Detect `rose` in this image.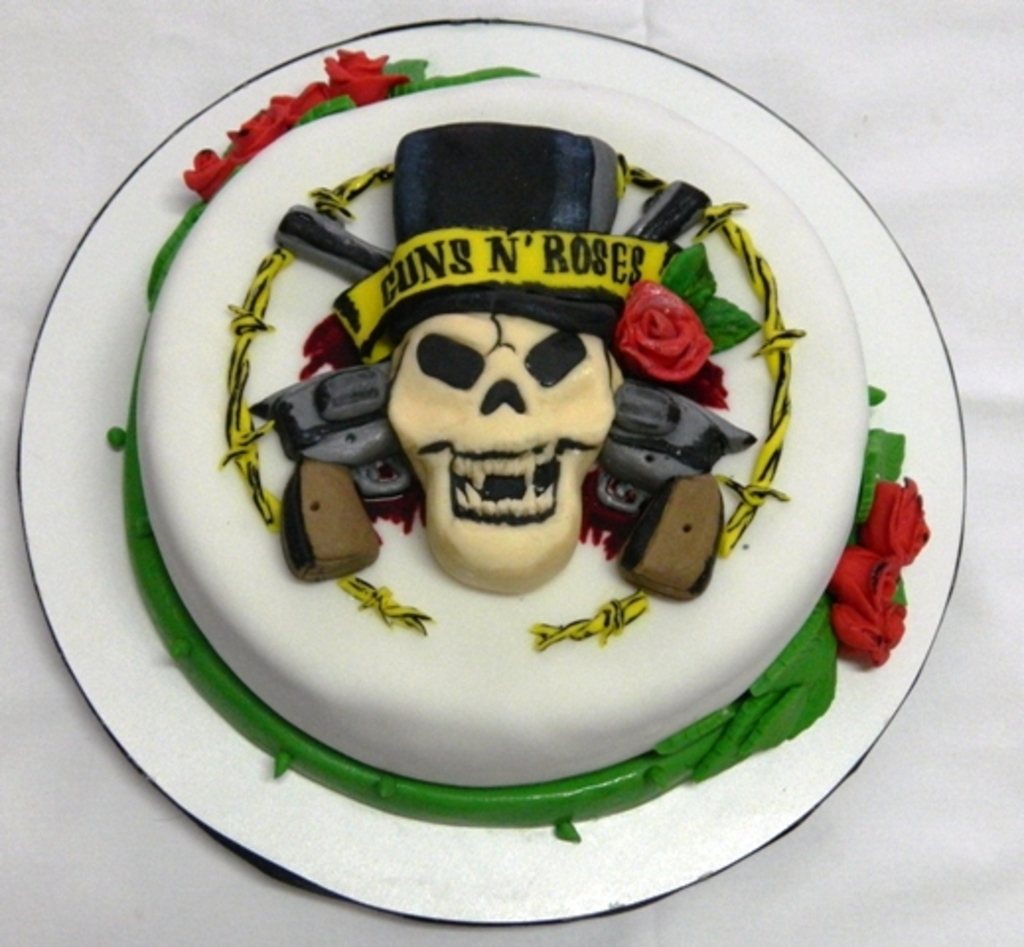
Detection: box(182, 146, 231, 199).
